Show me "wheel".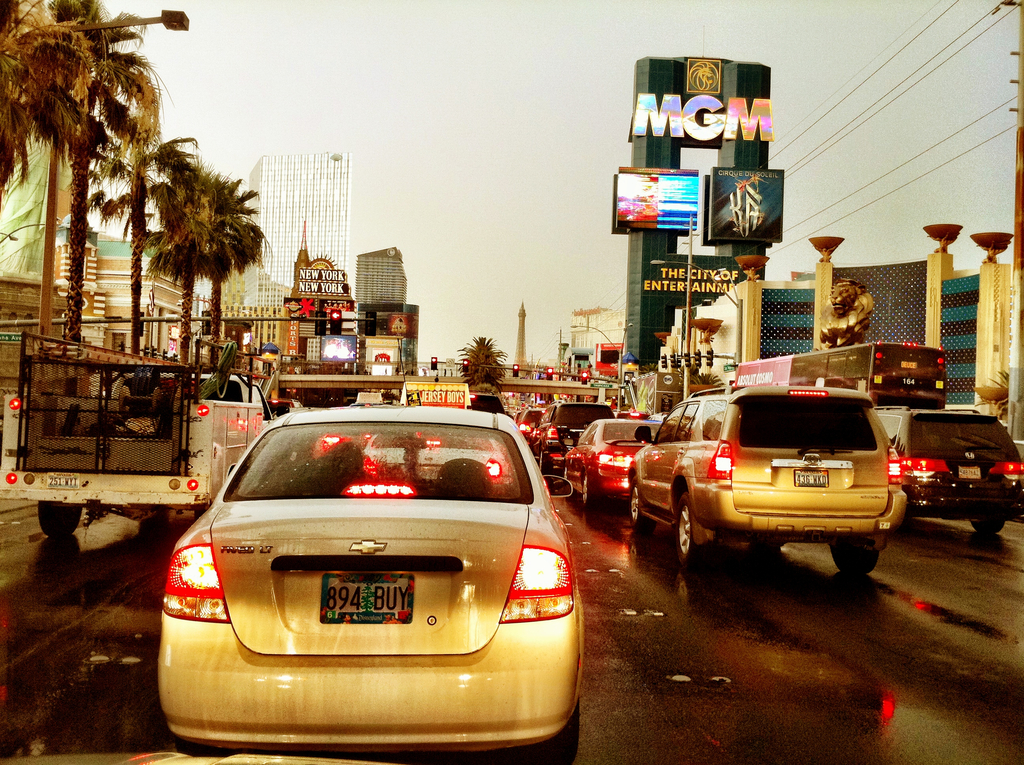
"wheel" is here: (174,736,233,756).
